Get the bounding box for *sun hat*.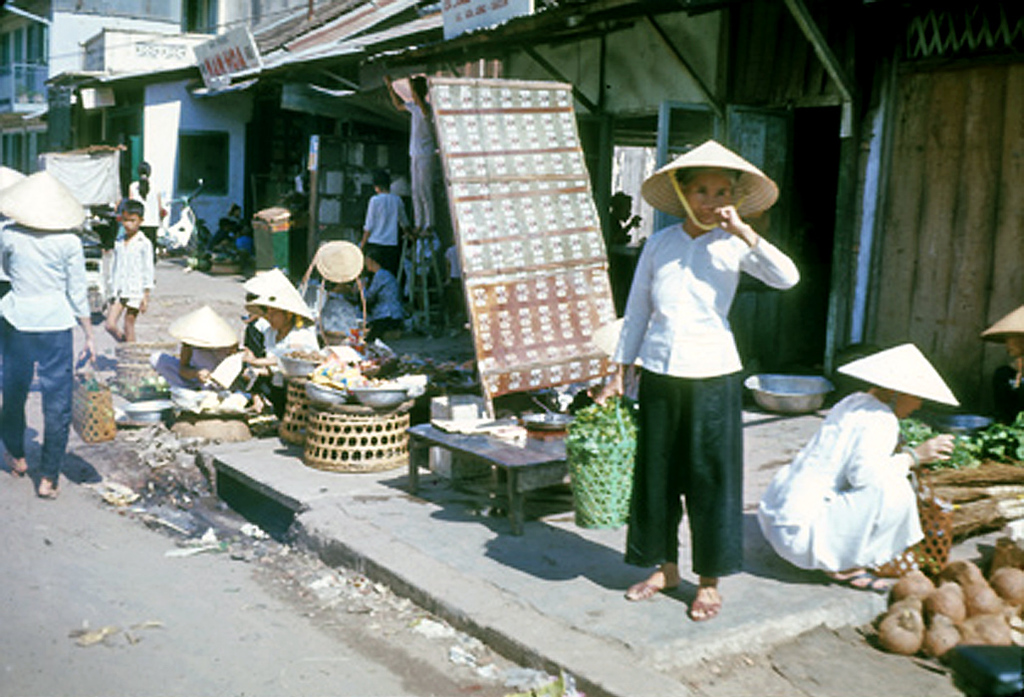
[left=167, top=302, right=245, bottom=353].
